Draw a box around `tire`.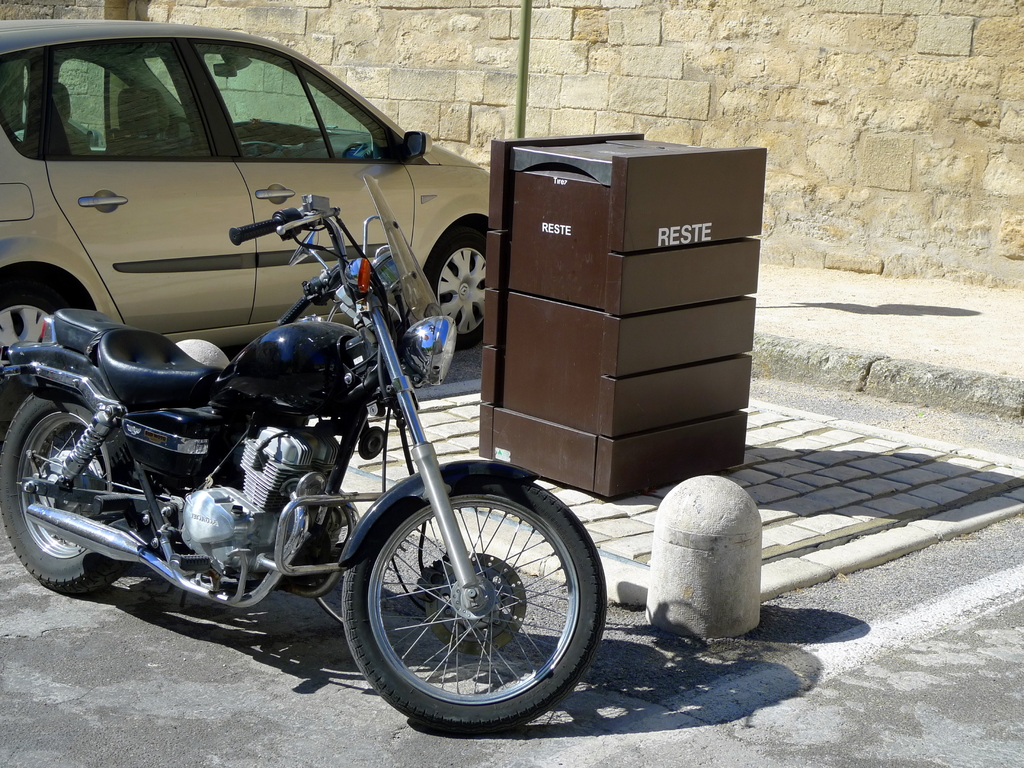
337 481 609 731.
